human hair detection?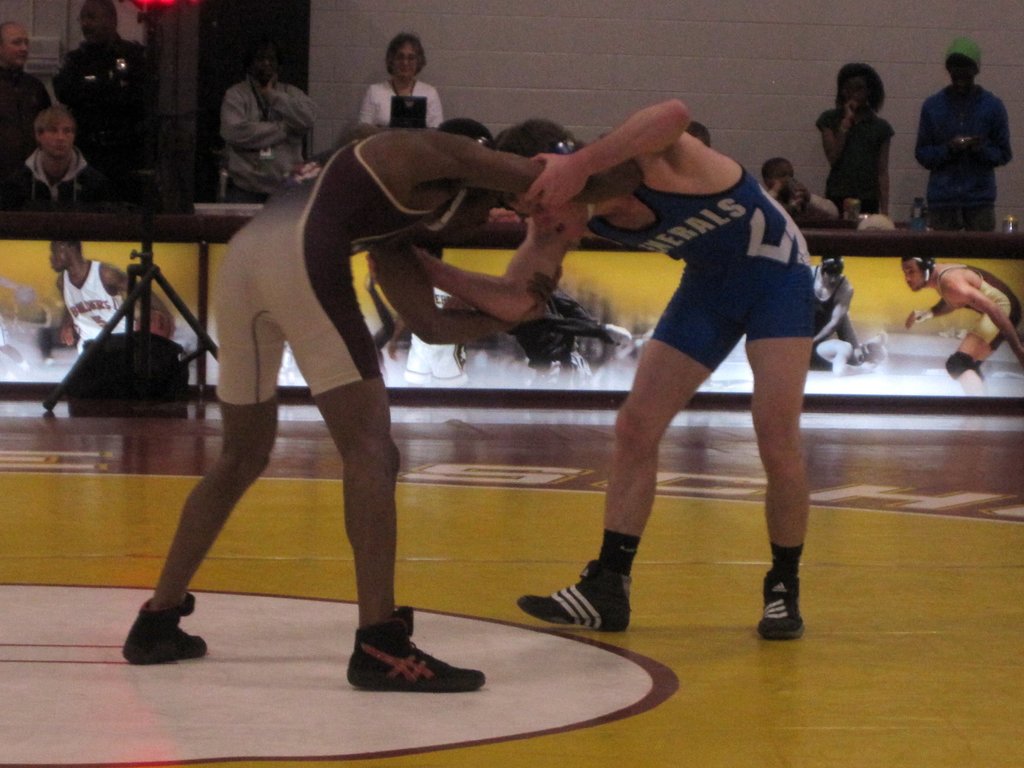
(435,113,499,155)
